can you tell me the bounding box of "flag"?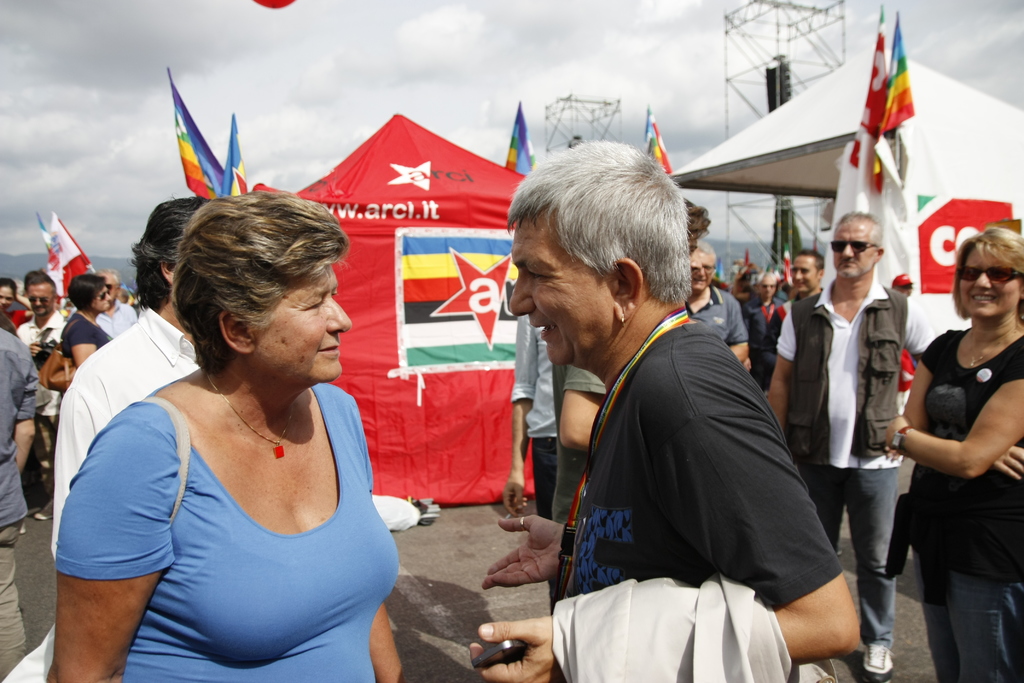
Rect(43, 202, 83, 306).
